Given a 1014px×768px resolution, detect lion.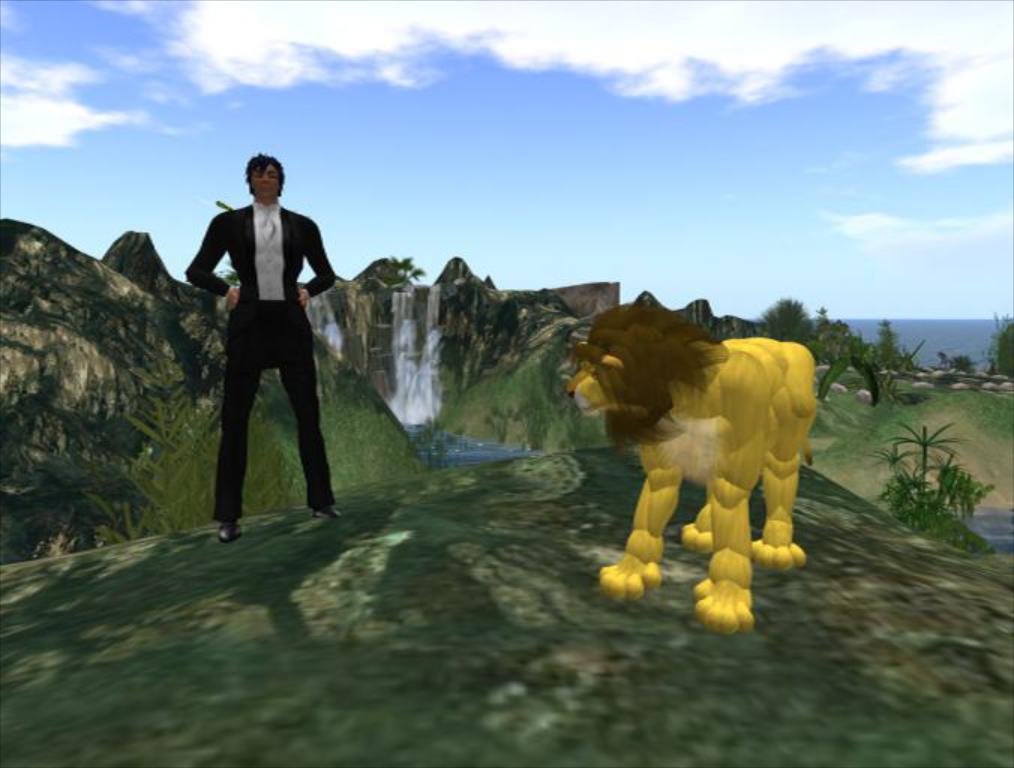
(567, 301, 816, 637).
